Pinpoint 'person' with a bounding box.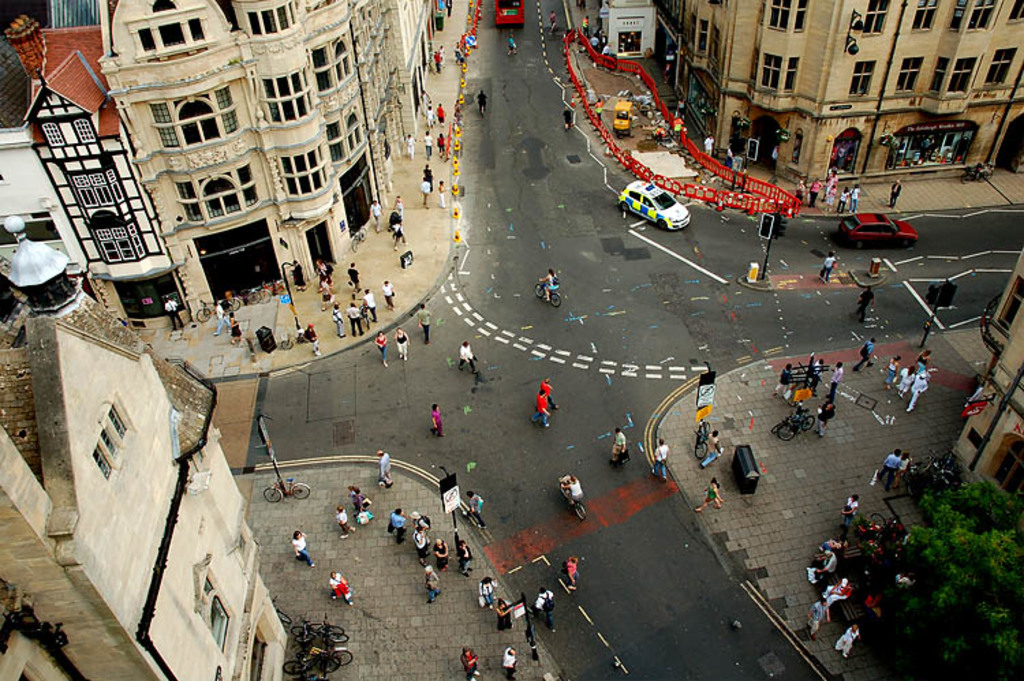
[left=415, top=302, right=434, bottom=349].
